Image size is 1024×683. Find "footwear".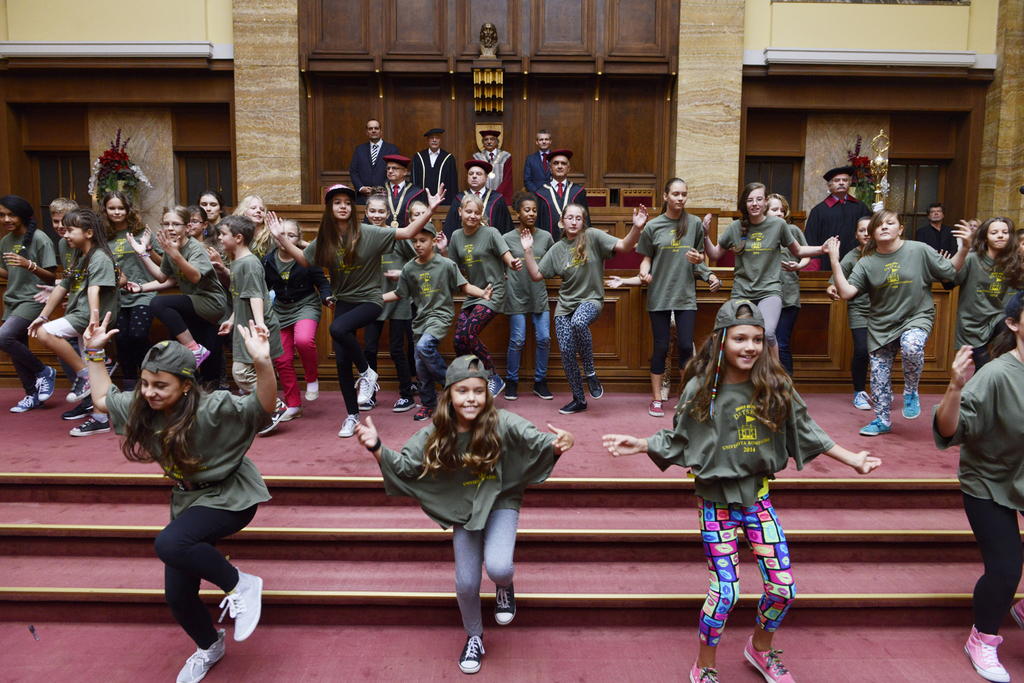
<region>70, 415, 113, 432</region>.
